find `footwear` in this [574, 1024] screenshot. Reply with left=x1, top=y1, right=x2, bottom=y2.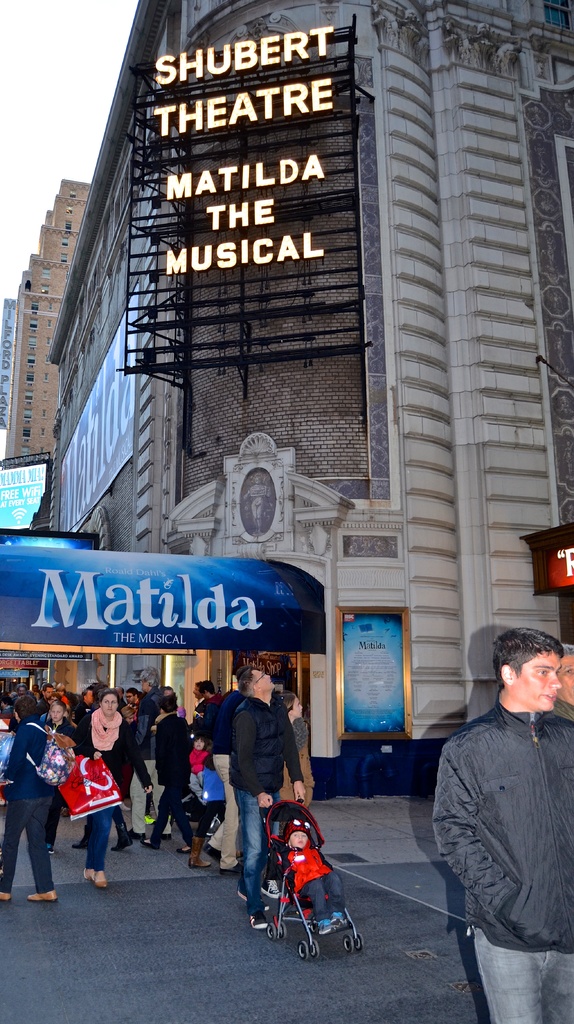
left=68, top=822, right=91, bottom=851.
